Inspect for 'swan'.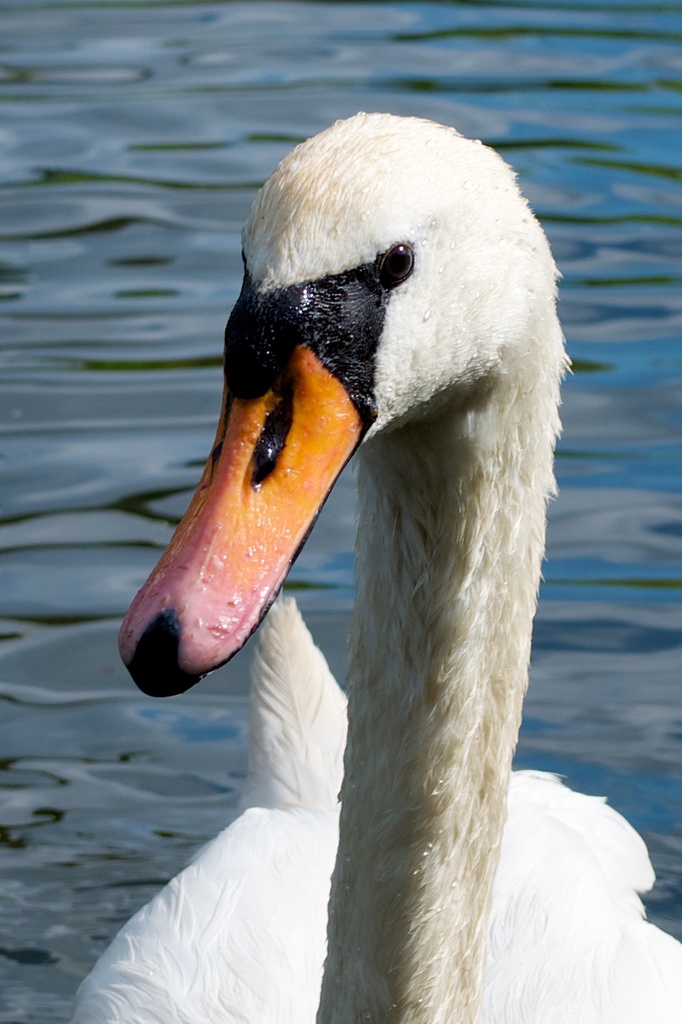
Inspection: [x1=77, y1=101, x2=670, y2=1010].
